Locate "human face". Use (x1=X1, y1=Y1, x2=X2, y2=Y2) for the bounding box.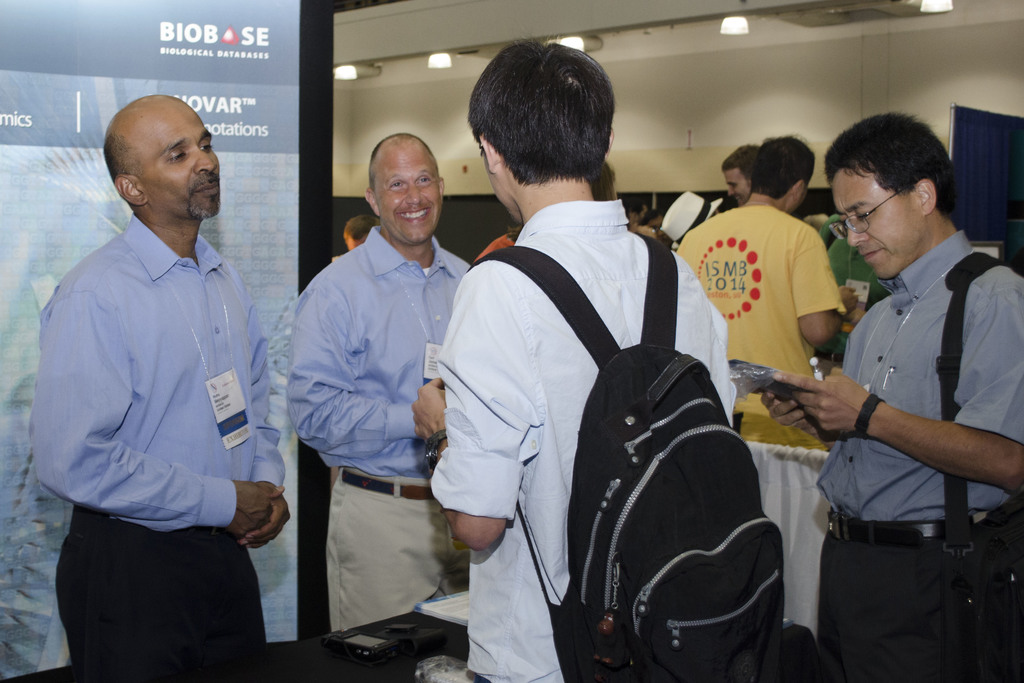
(x1=724, y1=173, x2=748, y2=203).
